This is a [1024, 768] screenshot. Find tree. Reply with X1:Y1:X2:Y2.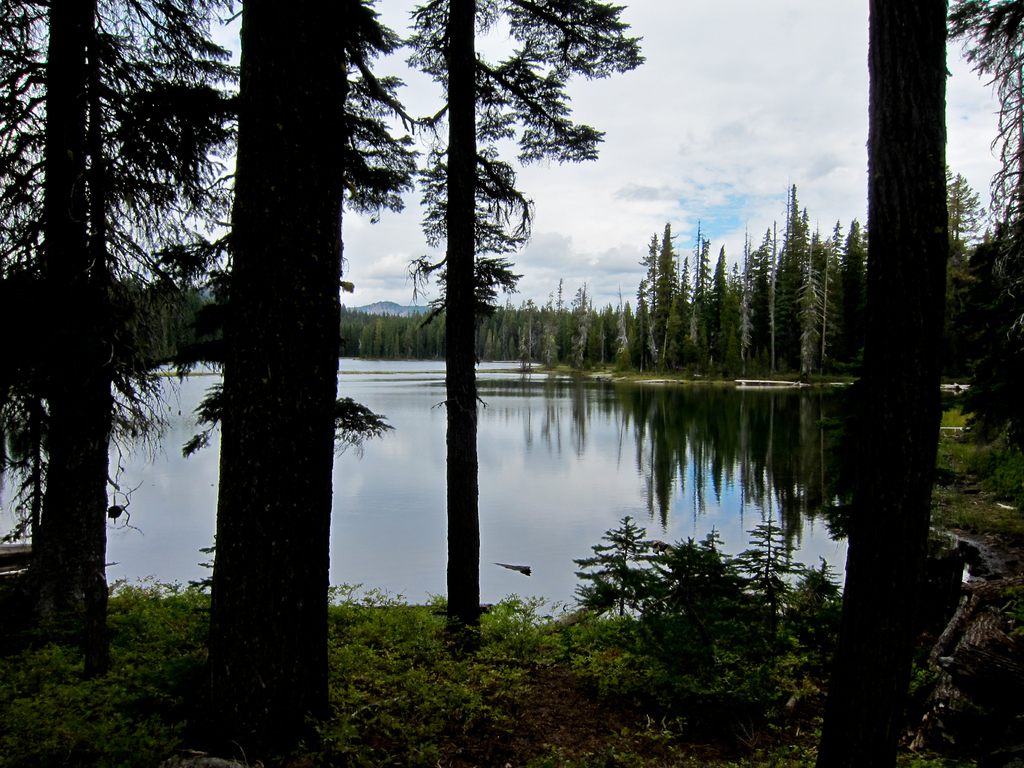
163:0:435:745.
